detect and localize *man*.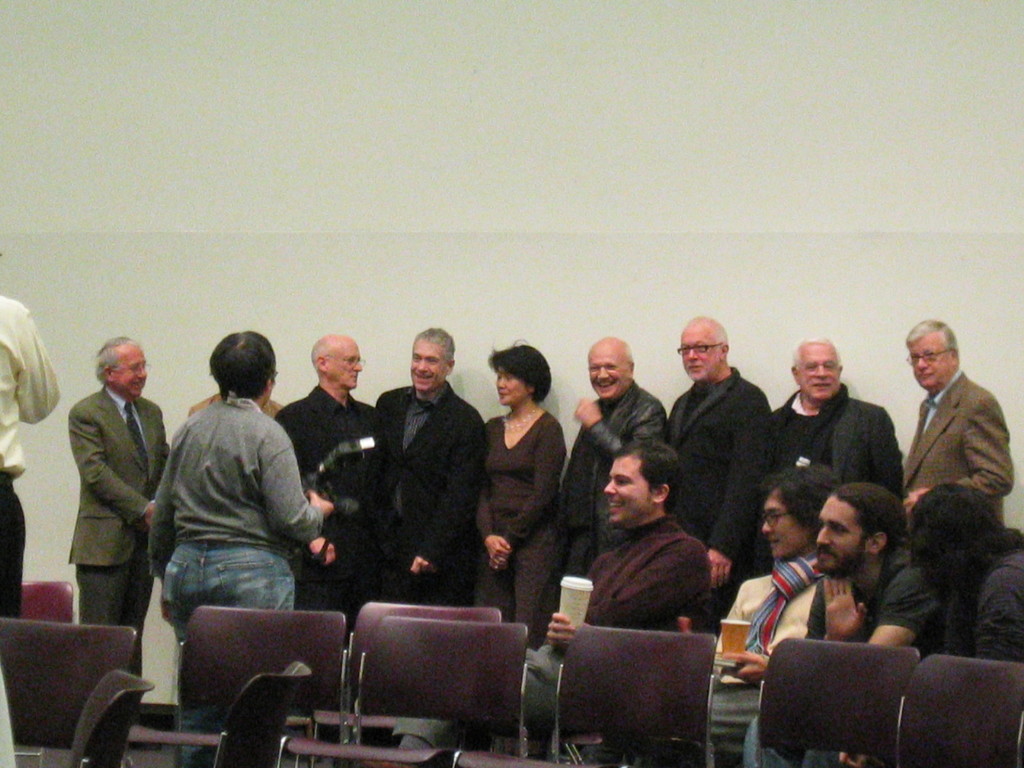
Localized at select_region(897, 315, 1014, 506).
